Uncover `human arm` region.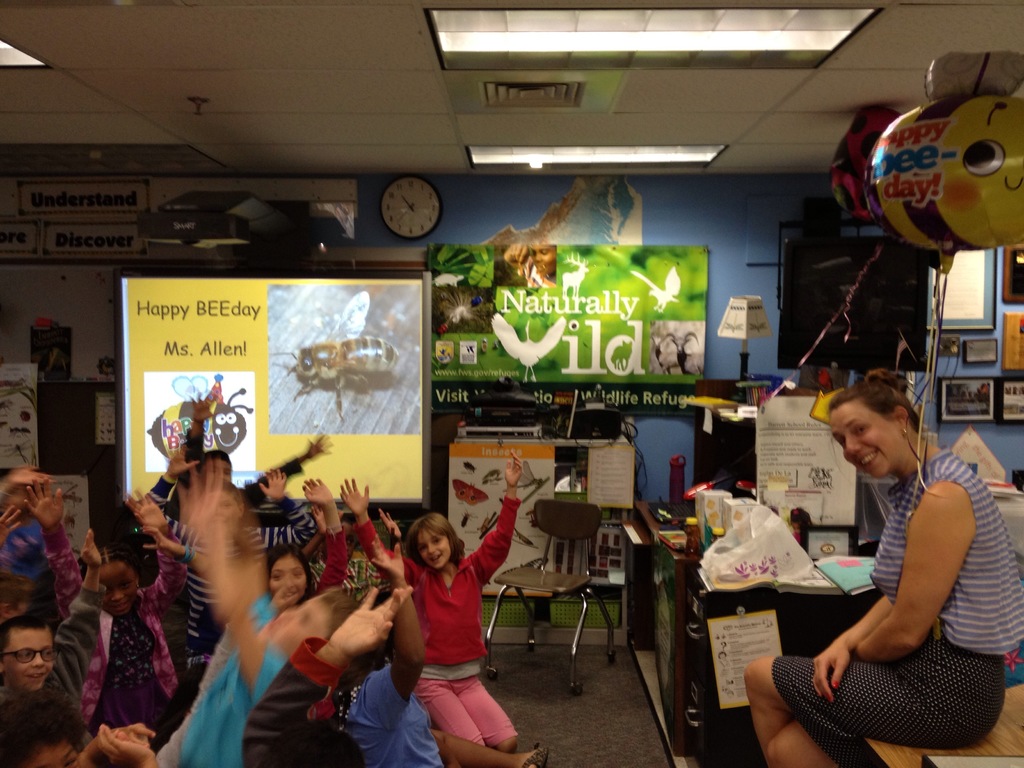
Uncovered: [left=245, top=431, right=332, bottom=507].
